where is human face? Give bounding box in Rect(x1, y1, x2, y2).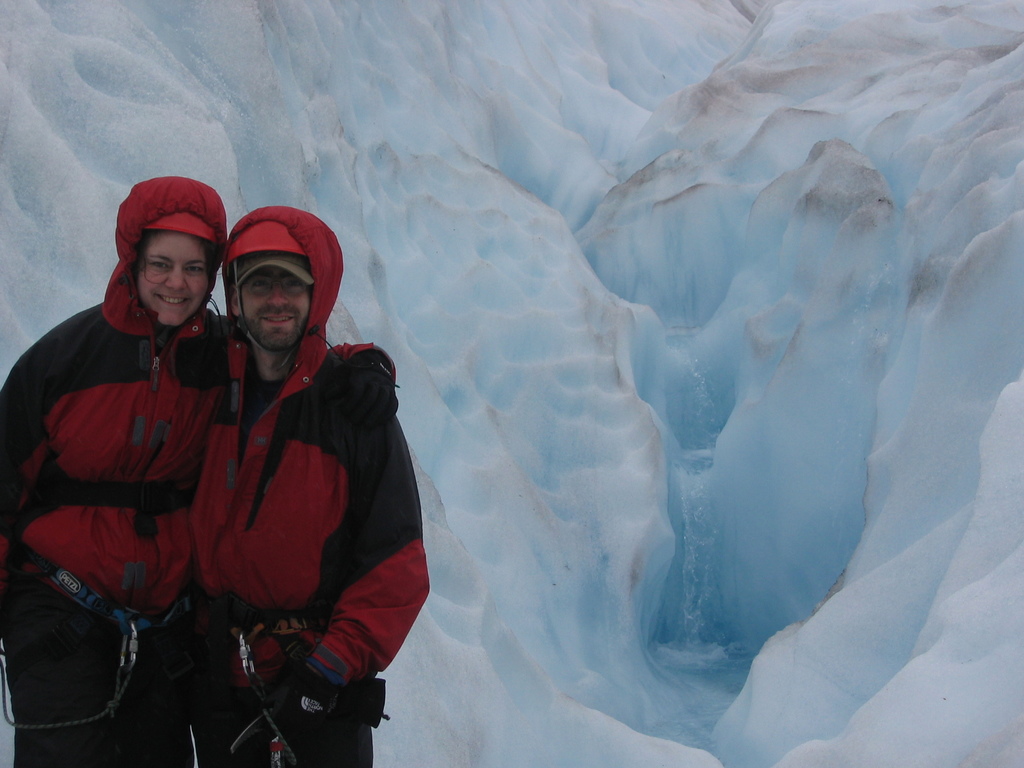
Rect(135, 225, 209, 324).
